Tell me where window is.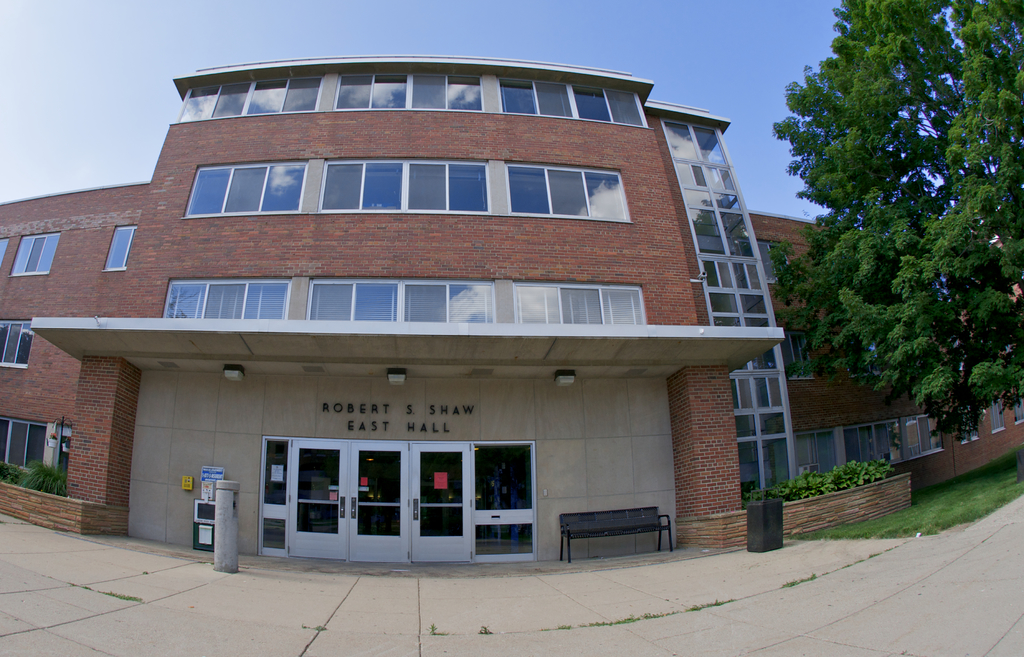
window is at detection(101, 228, 136, 270).
